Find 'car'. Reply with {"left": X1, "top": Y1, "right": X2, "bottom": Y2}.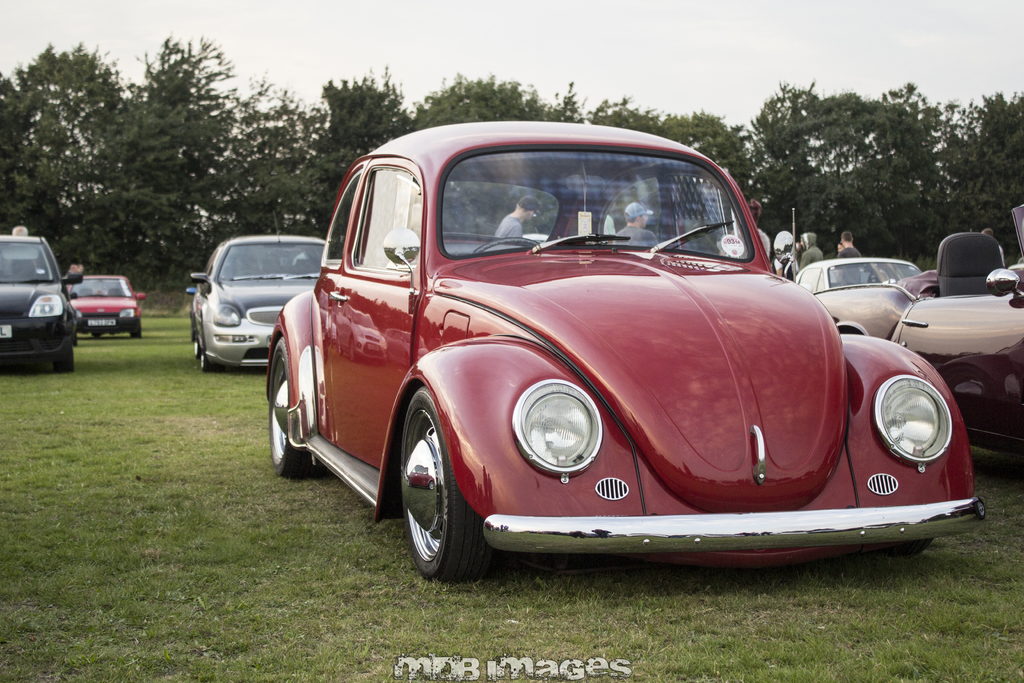
{"left": 796, "top": 251, "right": 947, "bottom": 284}.
